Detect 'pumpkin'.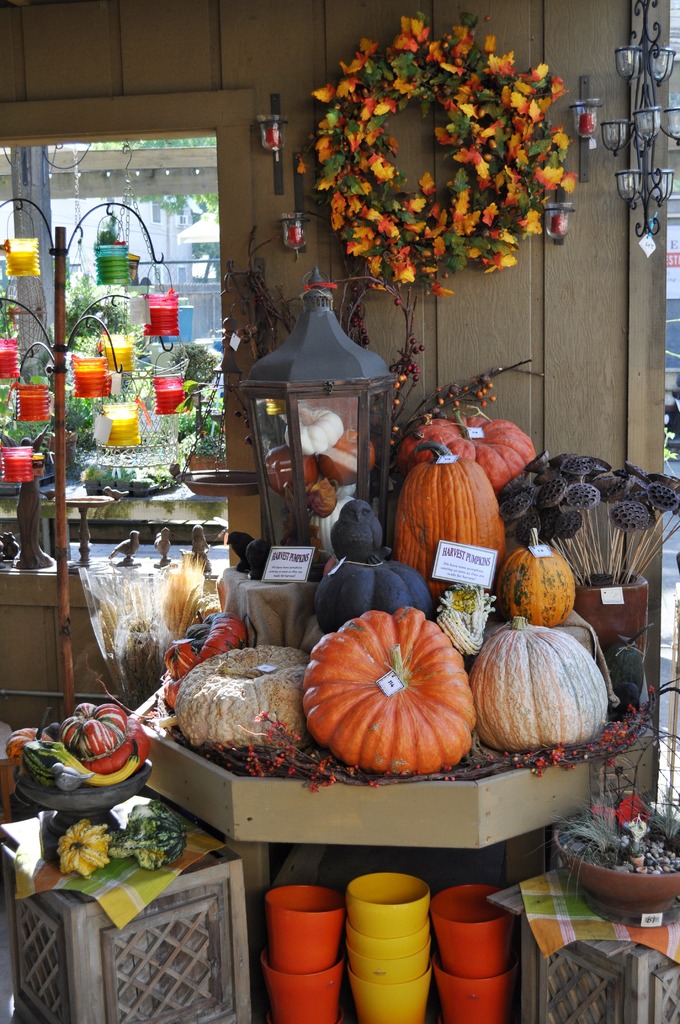
Detected at [330,497,385,560].
